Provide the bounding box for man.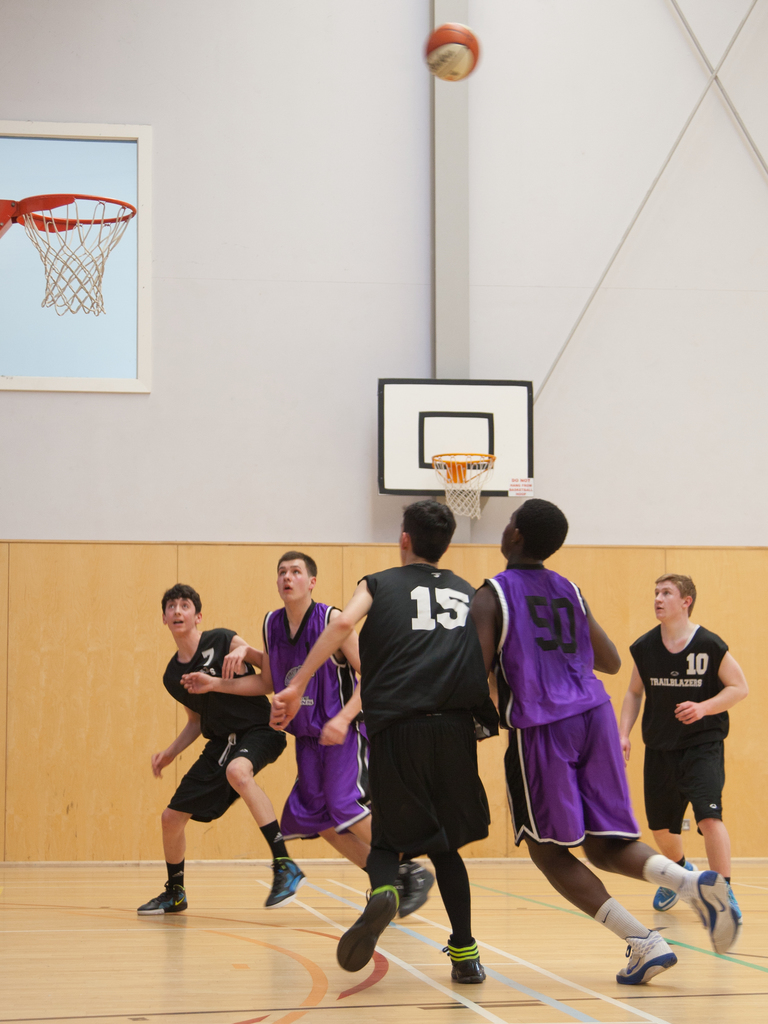
(x1=177, y1=545, x2=441, y2=925).
